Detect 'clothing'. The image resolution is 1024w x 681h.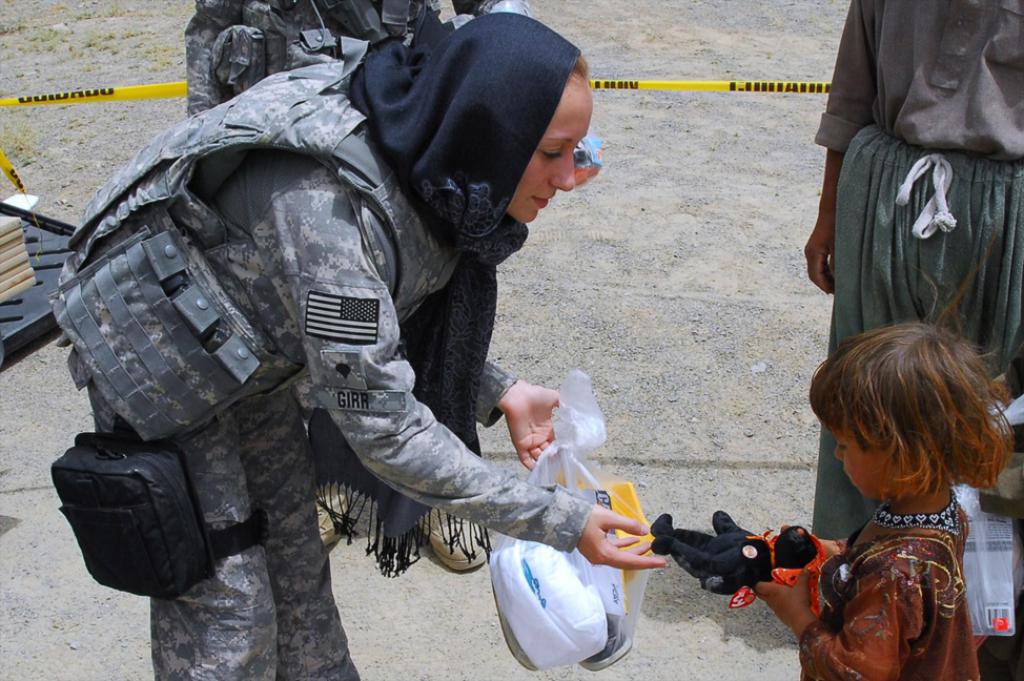
[left=822, top=0, right=1023, bottom=545].
